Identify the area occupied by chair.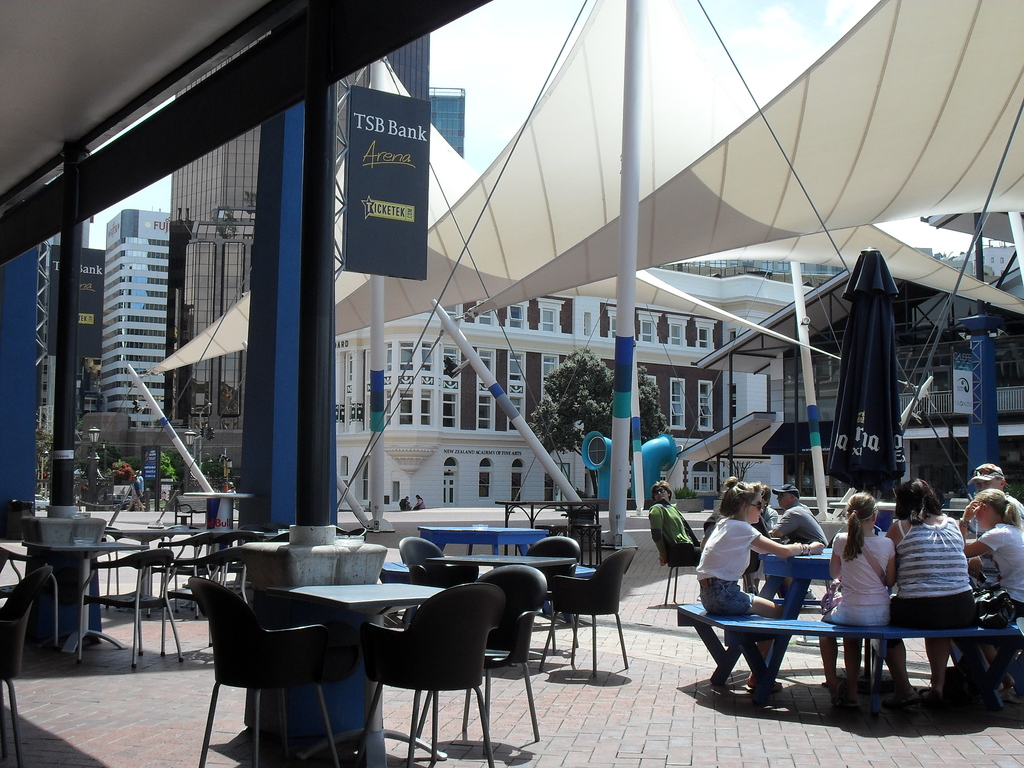
Area: (left=411, top=564, right=551, bottom=758).
